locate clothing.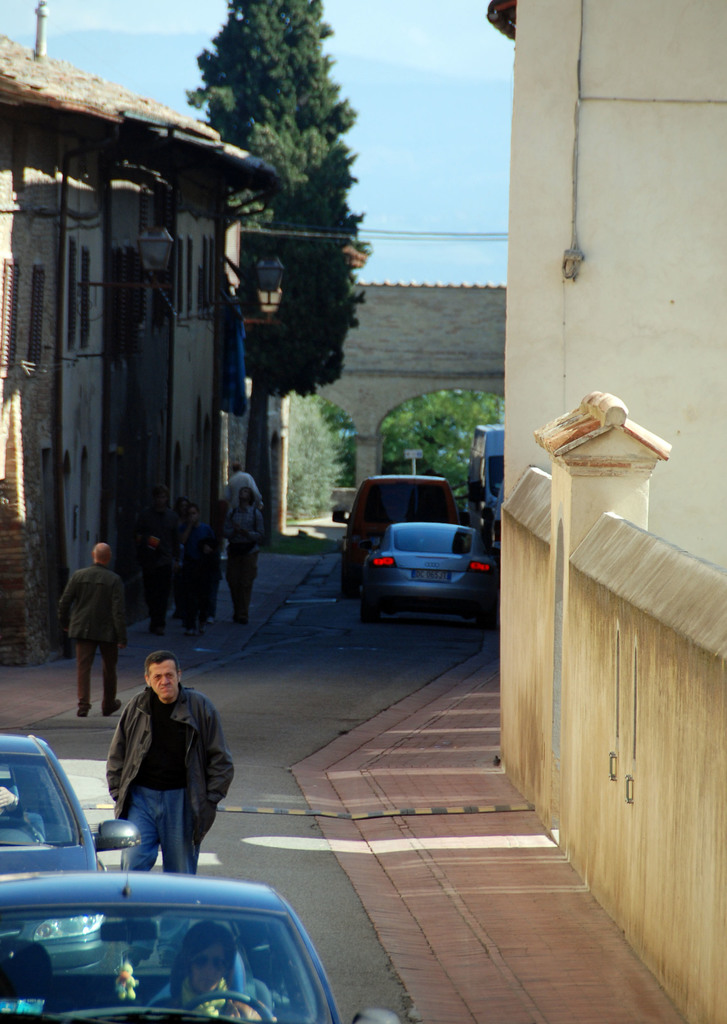
Bounding box: [223, 468, 264, 550].
